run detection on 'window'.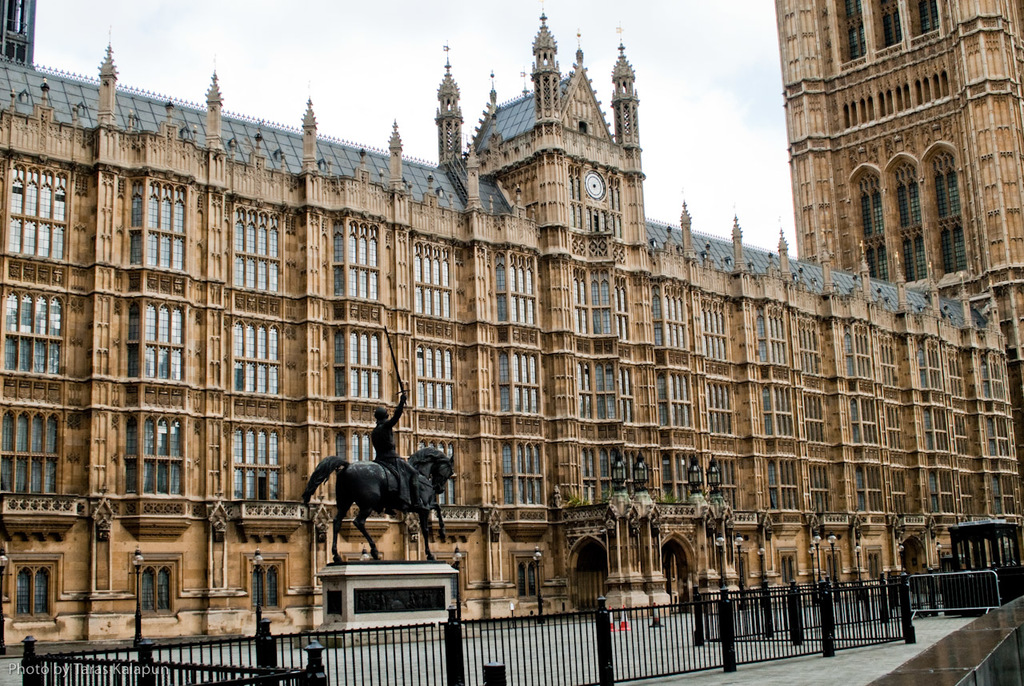
Result: pyautogui.locateOnScreen(848, 399, 883, 448).
